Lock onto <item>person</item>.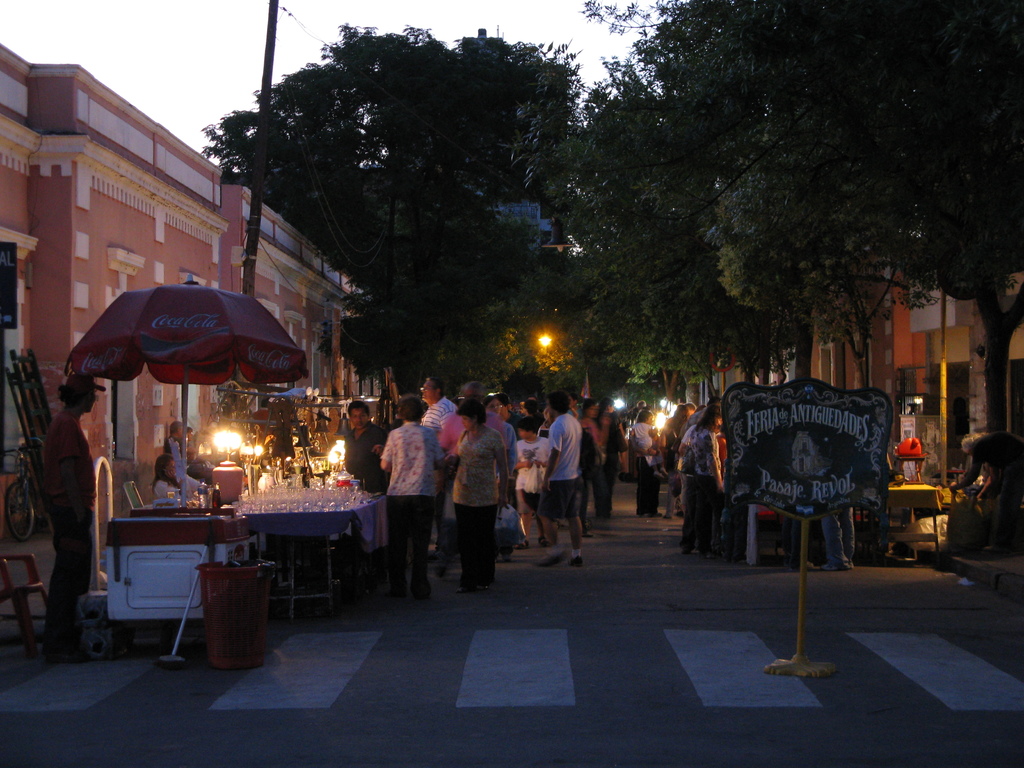
Locked: box(621, 405, 654, 516).
